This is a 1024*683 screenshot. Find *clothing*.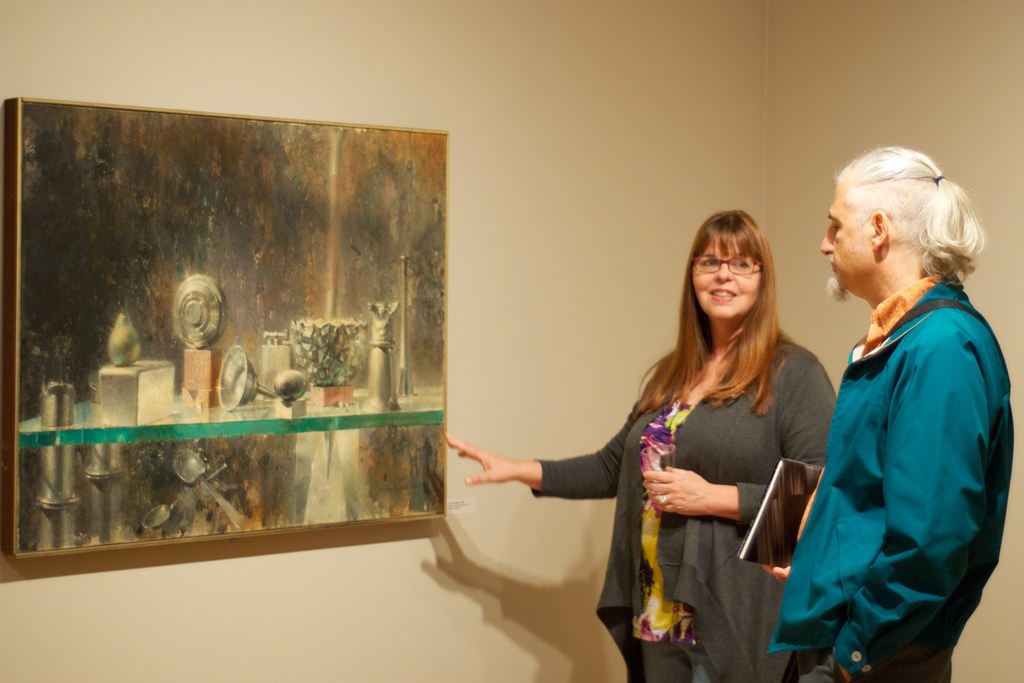
Bounding box: bbox(548, 323, 844, 682).
